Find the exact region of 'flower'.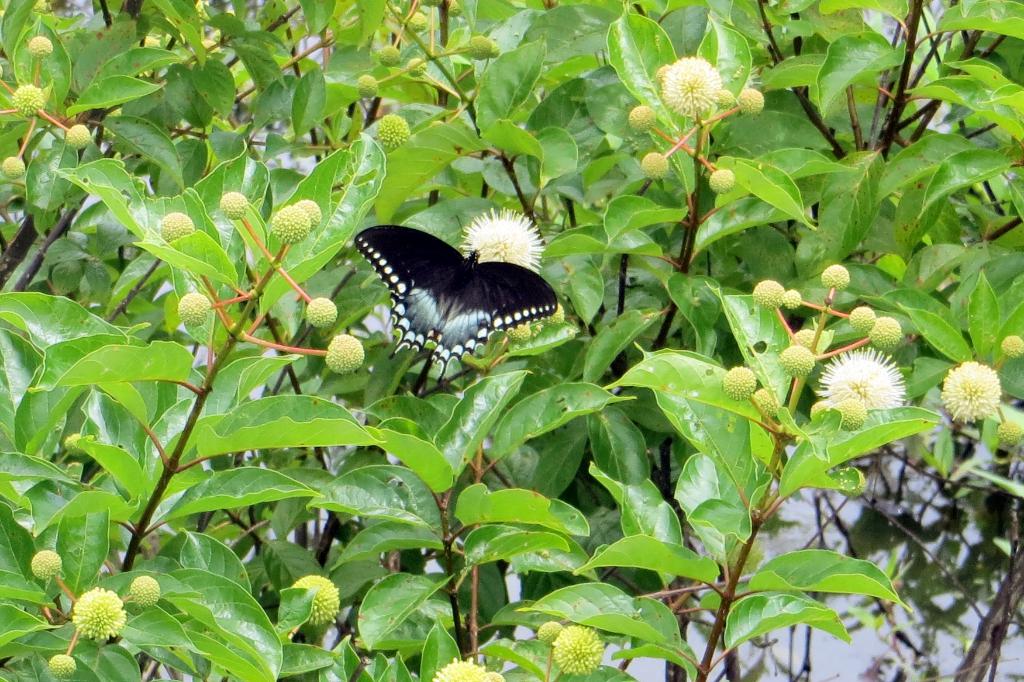
Exact region: detection(178, 290, 215, 330).
